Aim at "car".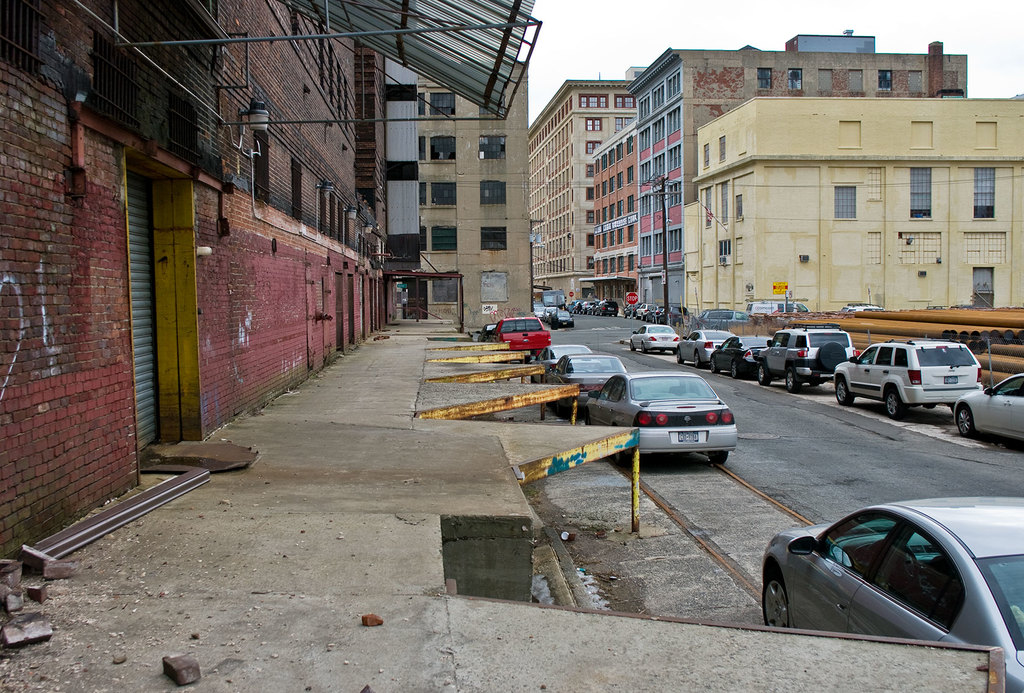
Aimed at 707,304,751,330.
